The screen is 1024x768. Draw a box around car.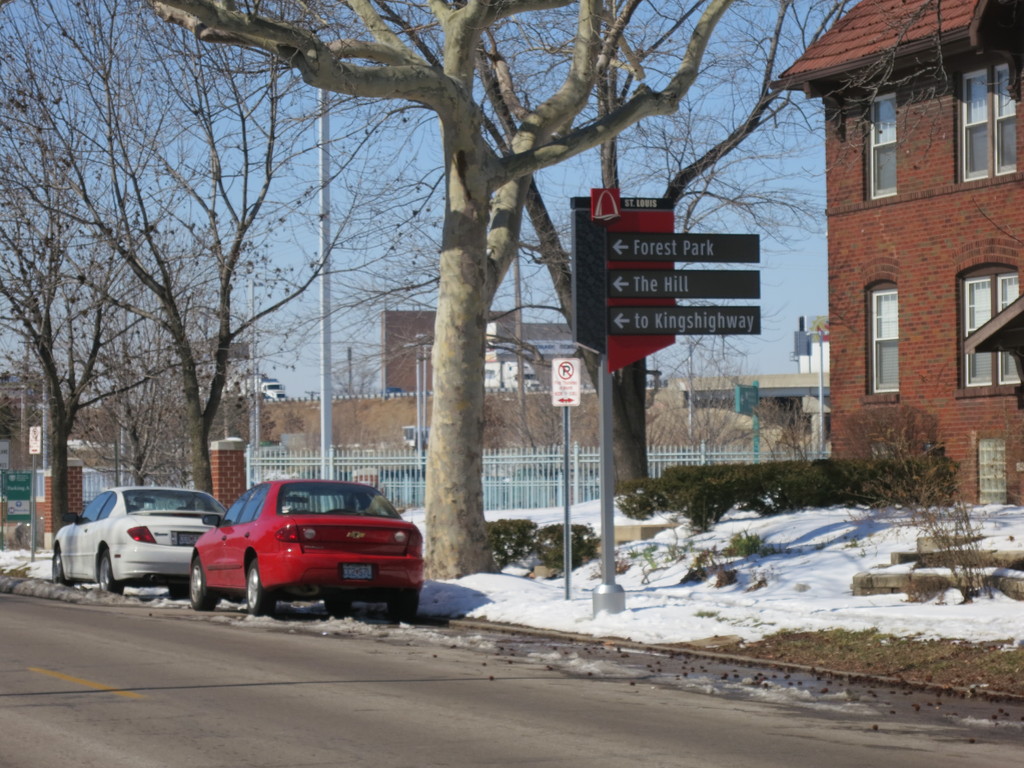
[left=193, top=476, right=432, bottom=623].
